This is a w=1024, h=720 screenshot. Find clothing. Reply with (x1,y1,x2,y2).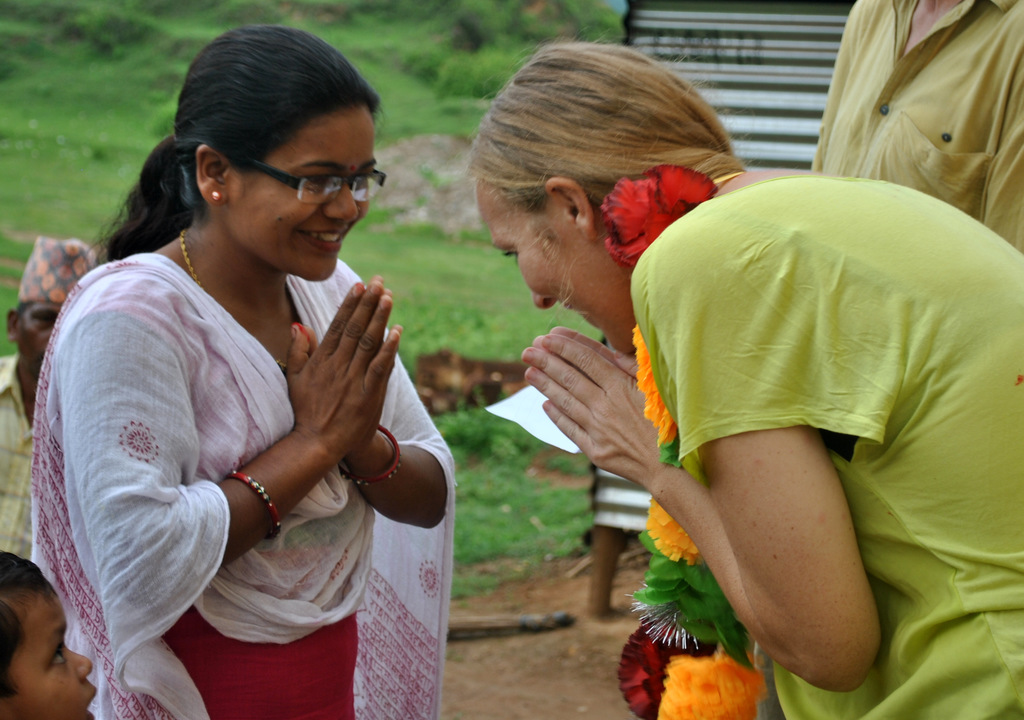
(636,156,1002,625).
